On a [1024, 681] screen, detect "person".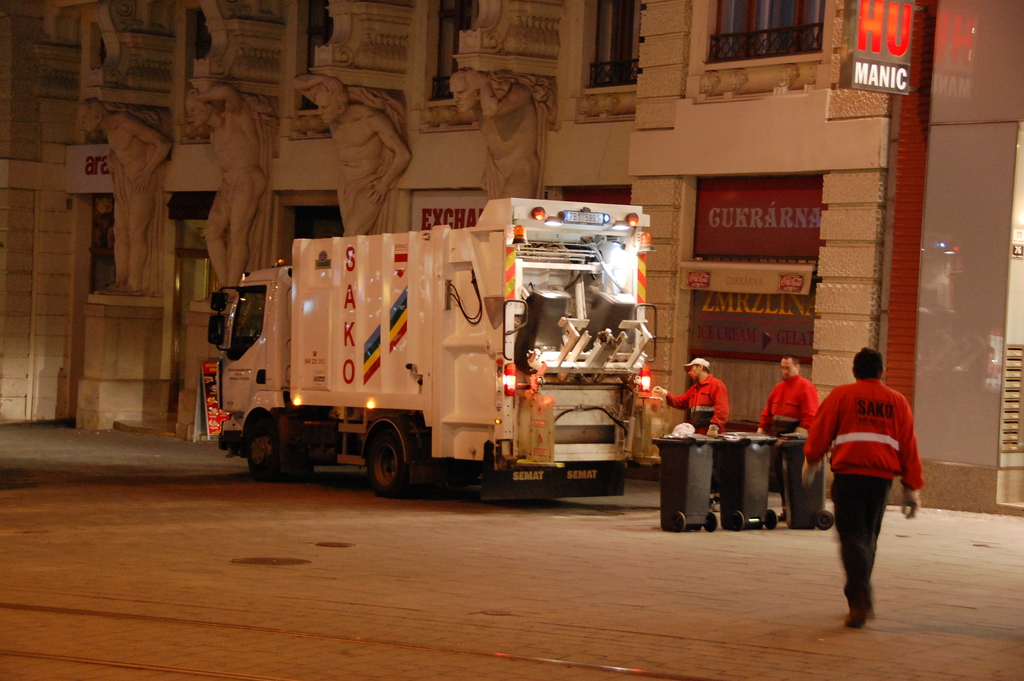
box(822, 332, 929, 618).
